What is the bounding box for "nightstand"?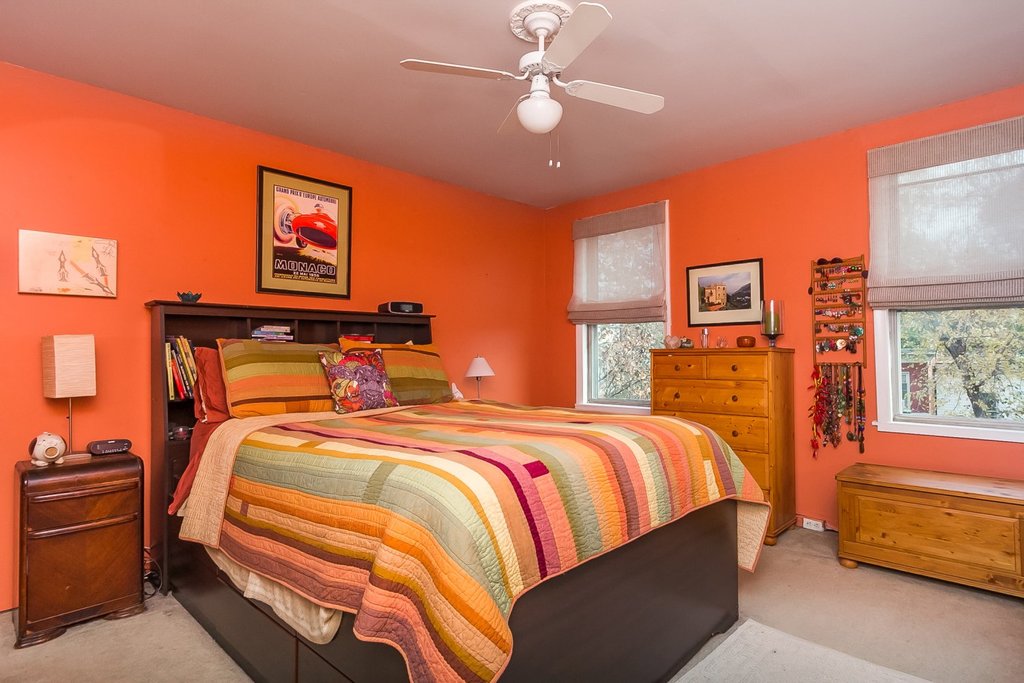
648, 335, 801, 533.
